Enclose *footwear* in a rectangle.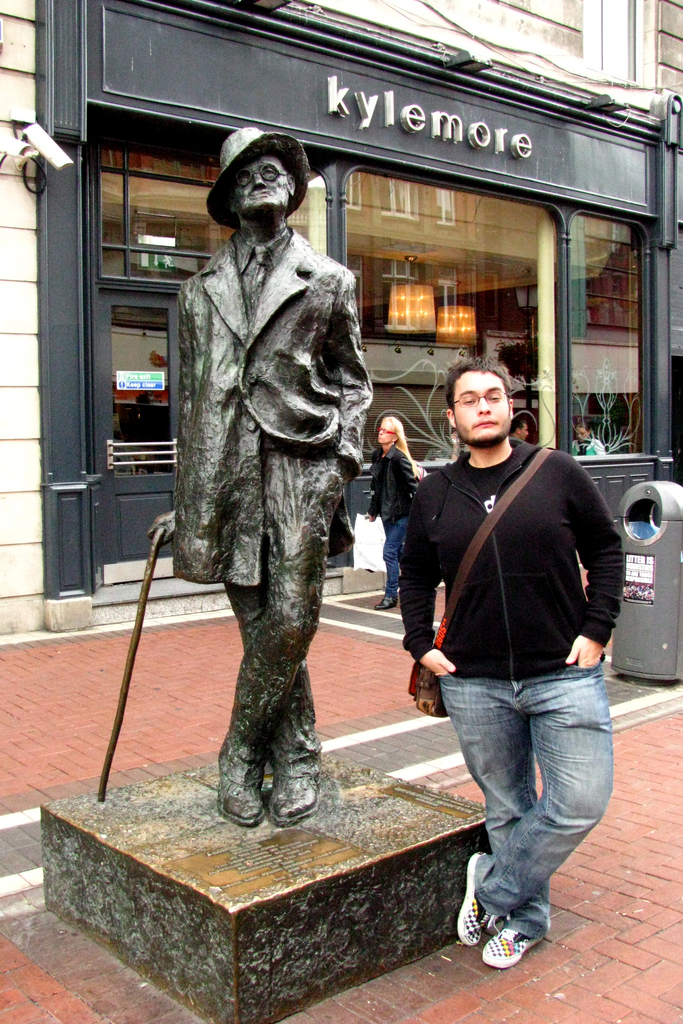
(left=266, top=767, right=325, bottom=829).
